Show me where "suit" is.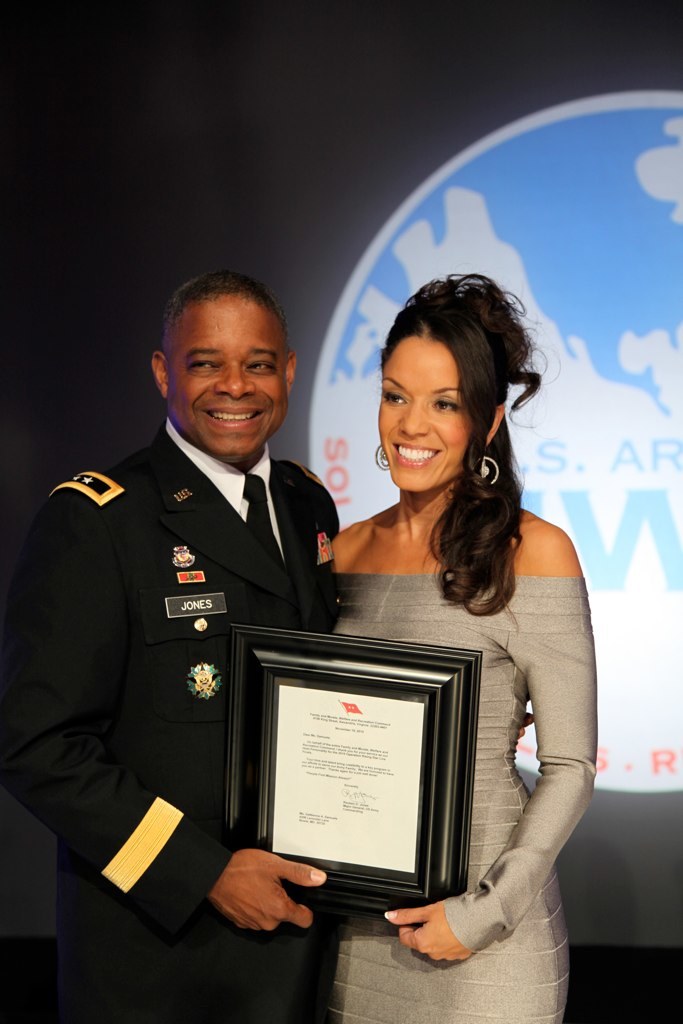
"suit" is at [x1=35, y1=282, x2=377, y2=933].
